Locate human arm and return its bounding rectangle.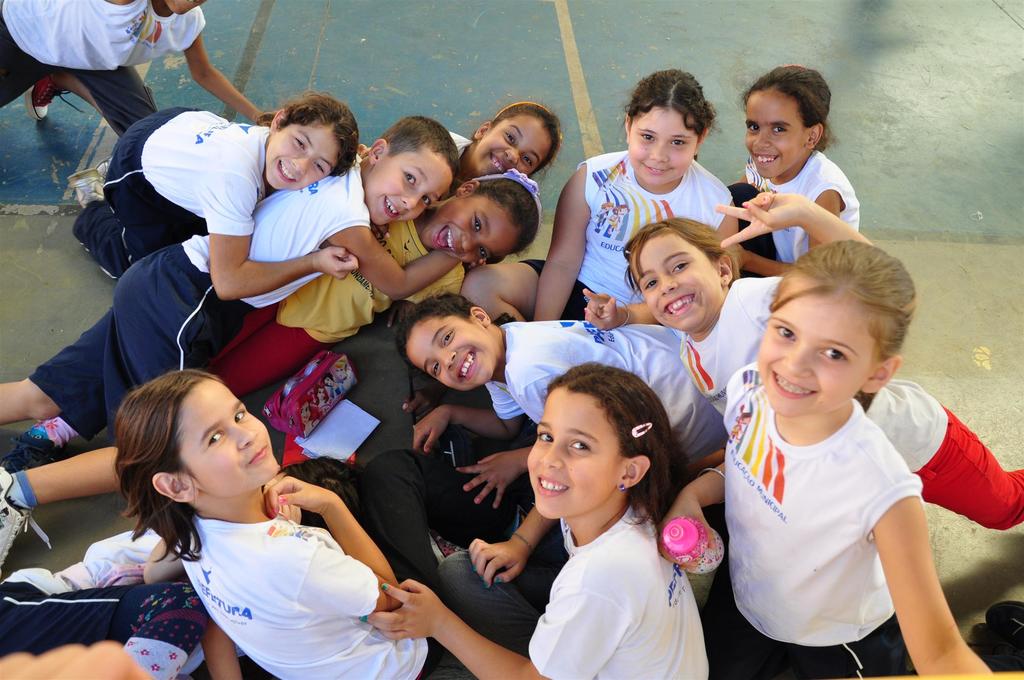
Rect(408, 389, 529, 465).
